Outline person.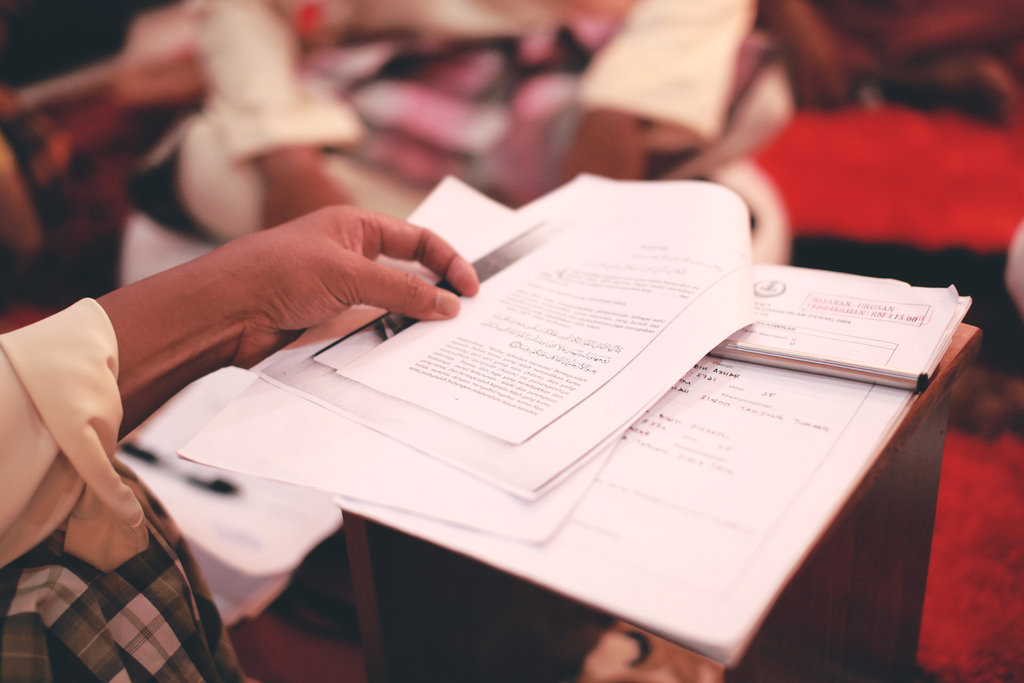
Outline: (0, 204, 476, 682).
